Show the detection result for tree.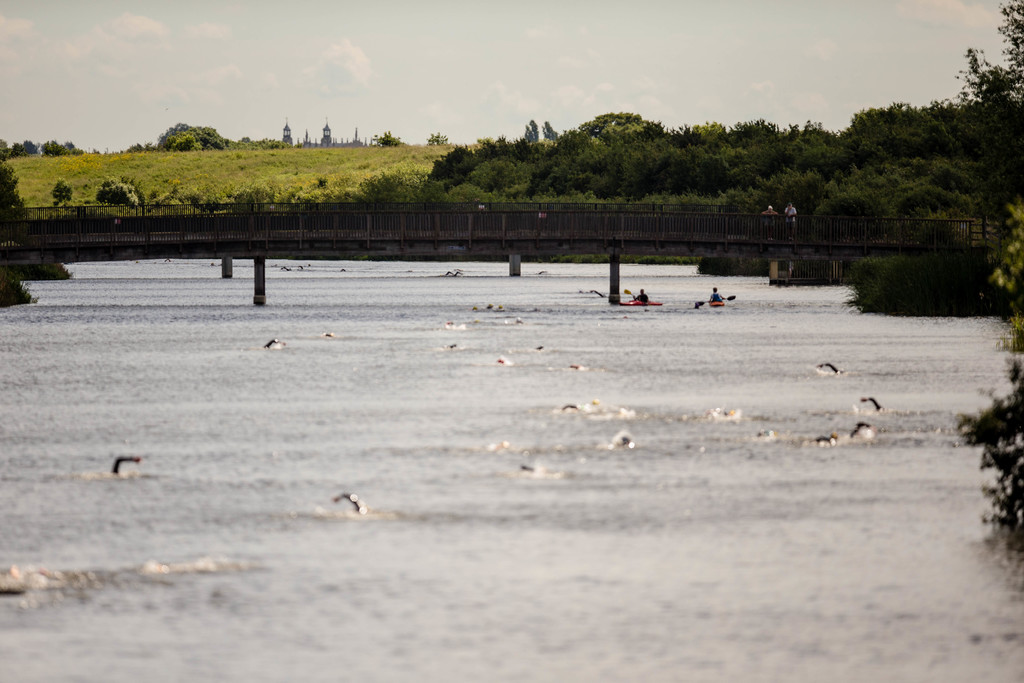
region(539, 116, 556, 141).
